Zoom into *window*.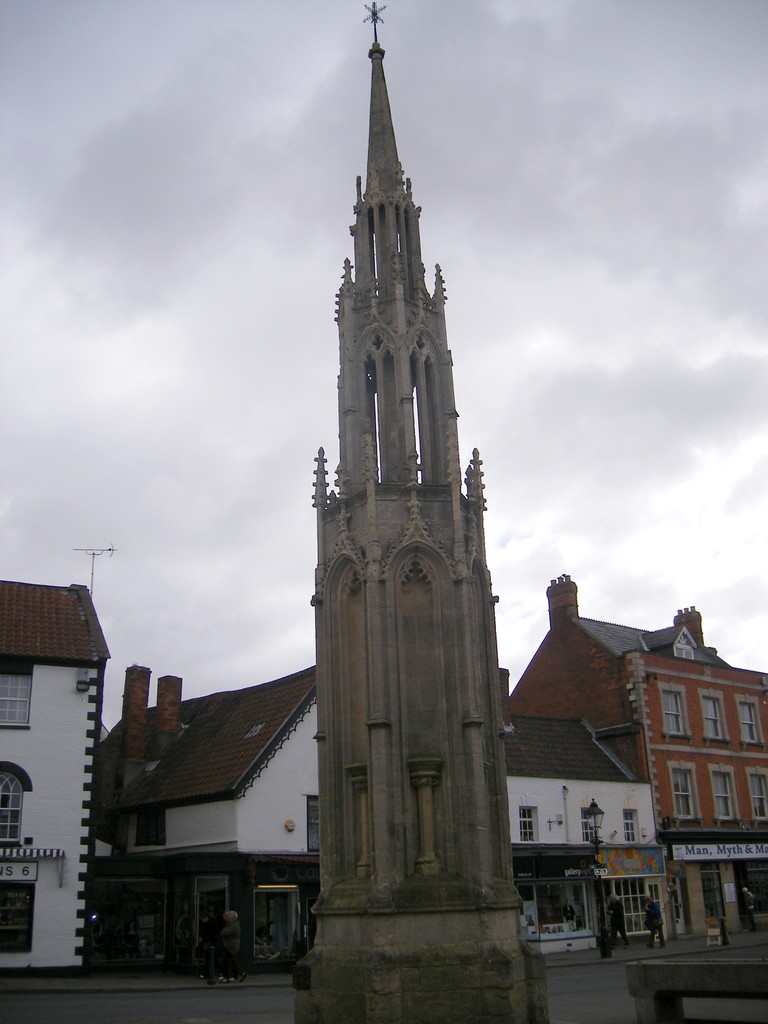
Zoom target: l=739, t=701, r=760, b=746.
